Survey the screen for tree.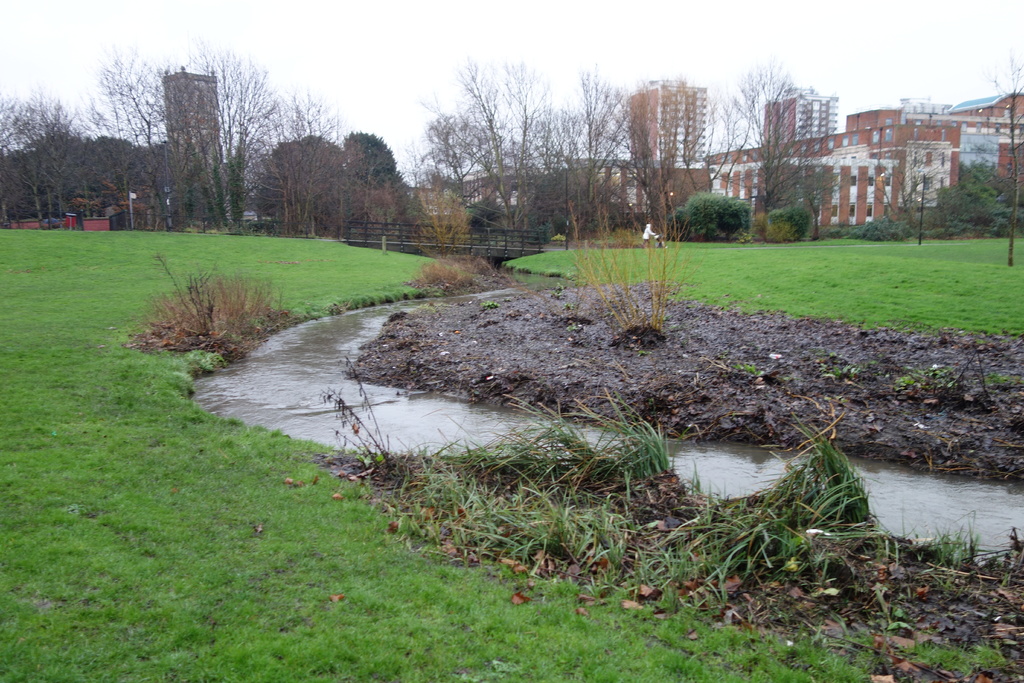
Survey found: 904:154:956:259.
